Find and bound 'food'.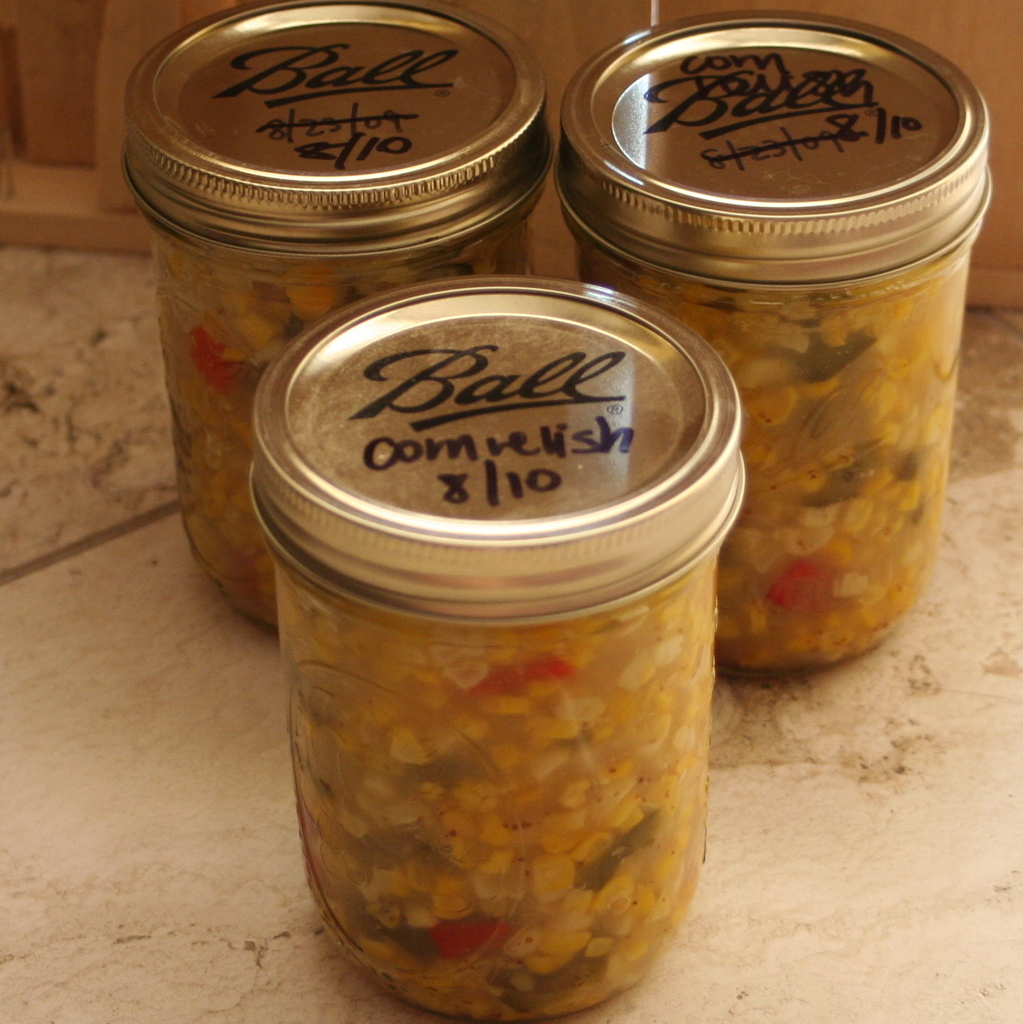
Bound: (258,480,733,1023).
